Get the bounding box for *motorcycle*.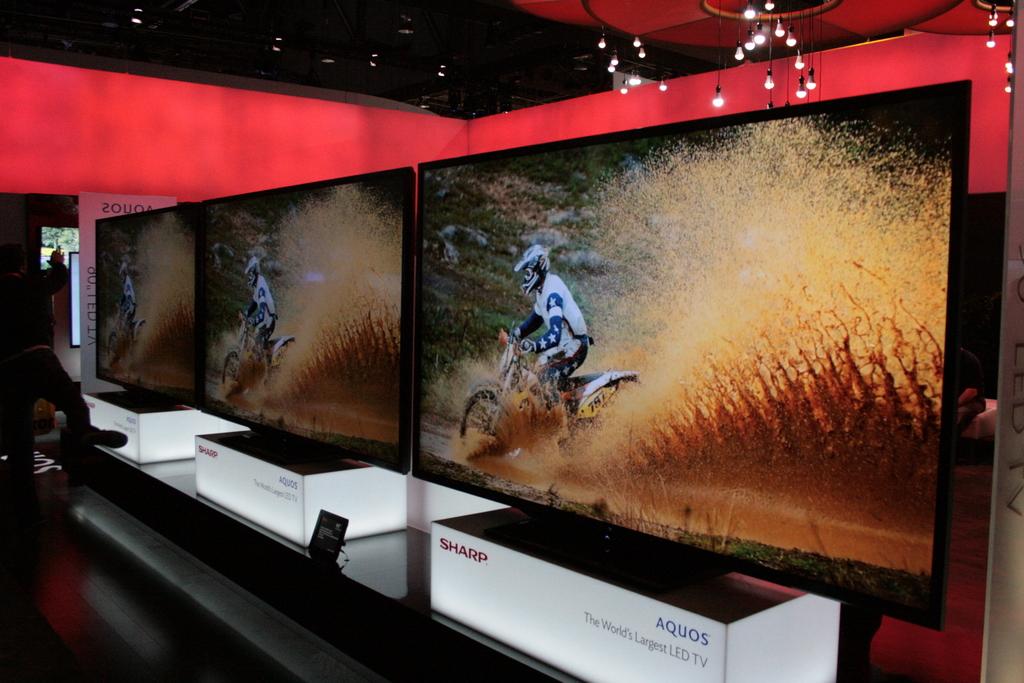
(109, 302, 156, 362).
